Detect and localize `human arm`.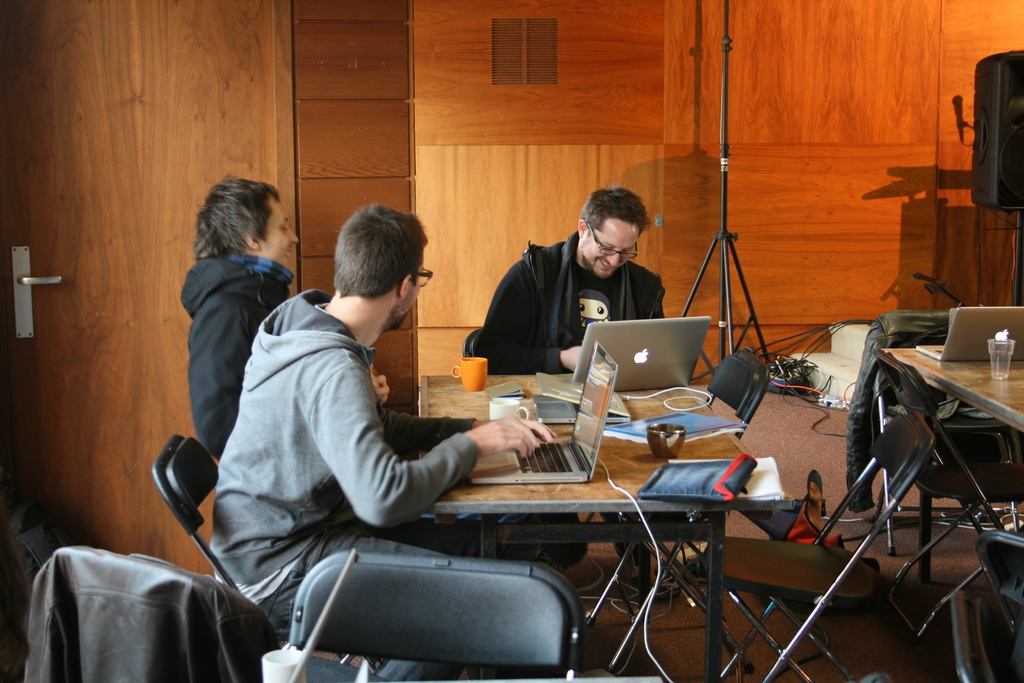
Localized at [x1=306, y1=356, x2=560, y2=525].
